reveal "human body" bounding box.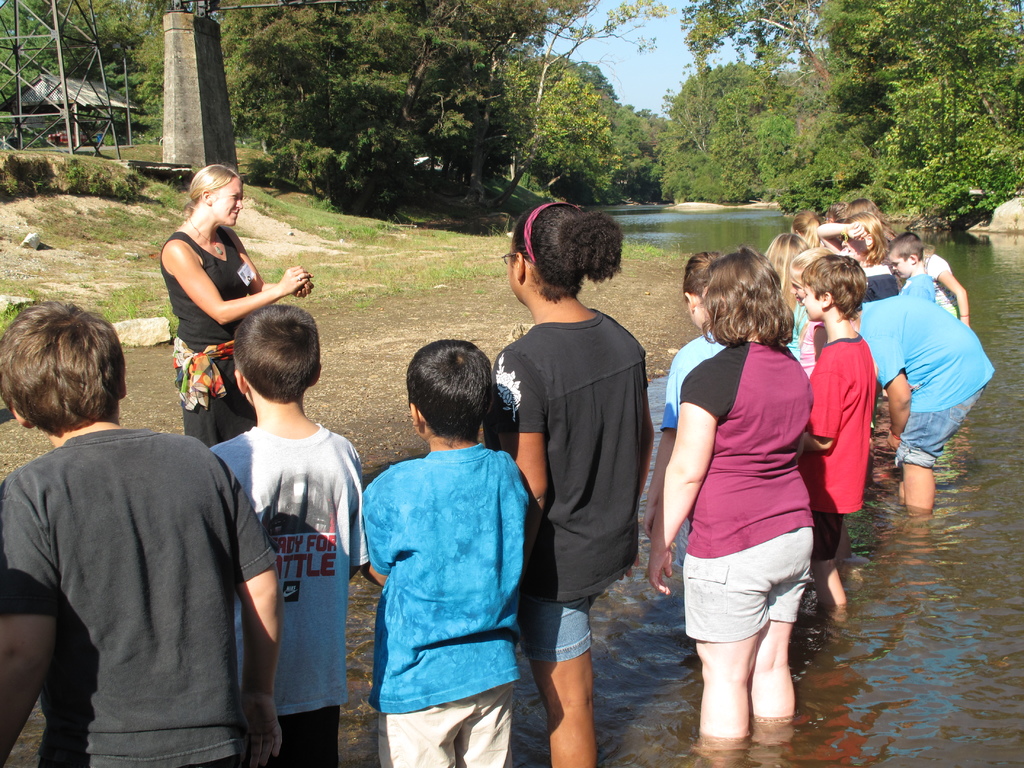
Revealed: x1=664 y1=232 x2=839 y2=764.
